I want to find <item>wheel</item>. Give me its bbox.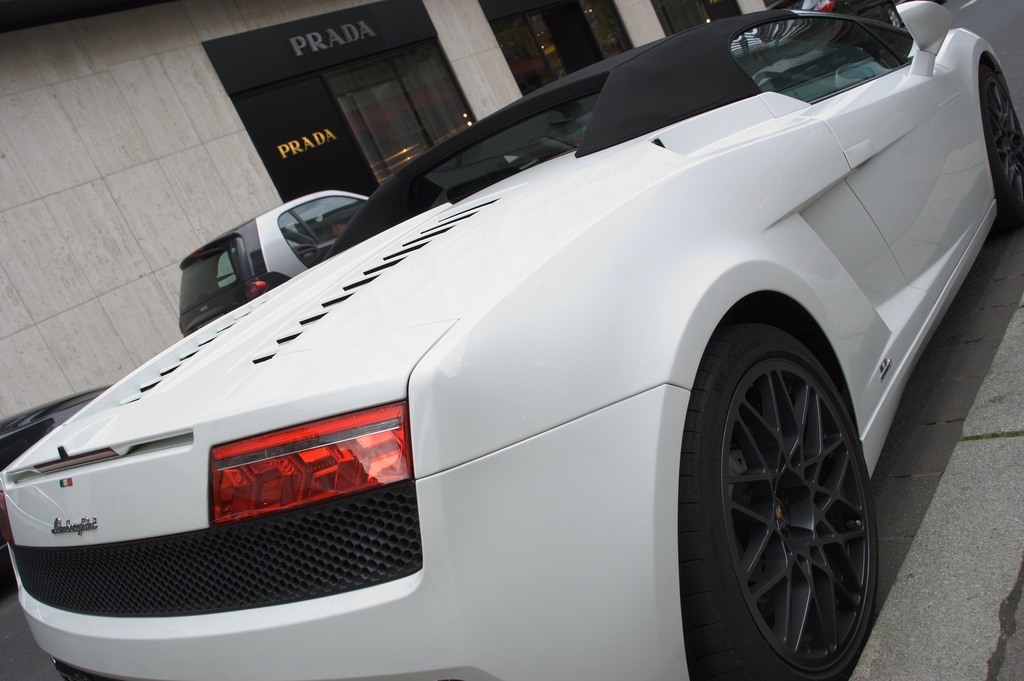
(left=689, top=290, right=896, bottom=657).
